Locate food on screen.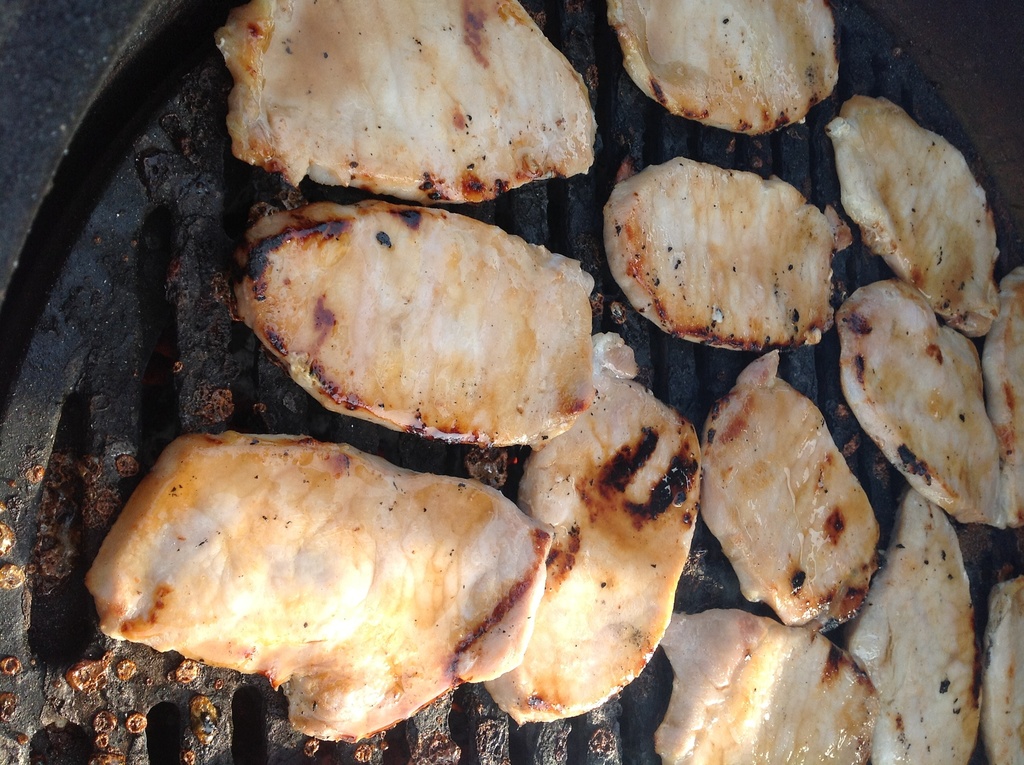
On screen at x1=215 y1=211 x2=614 y2=462.
